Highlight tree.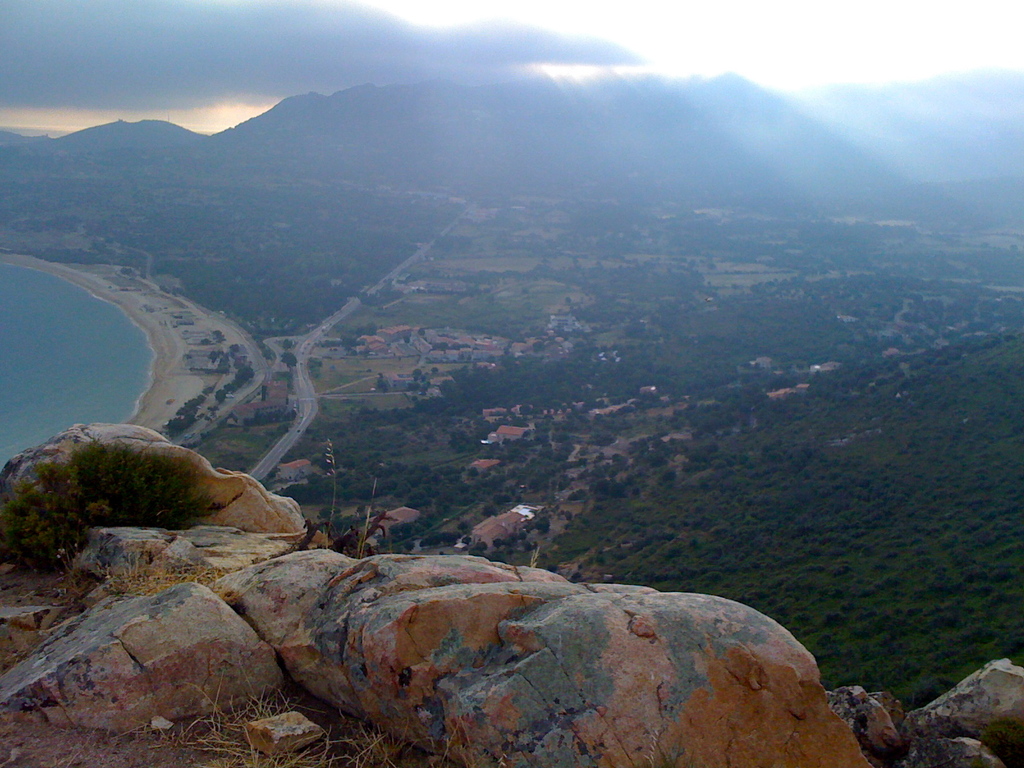
Highlighted region: detection(449, 527, 461, 542).
